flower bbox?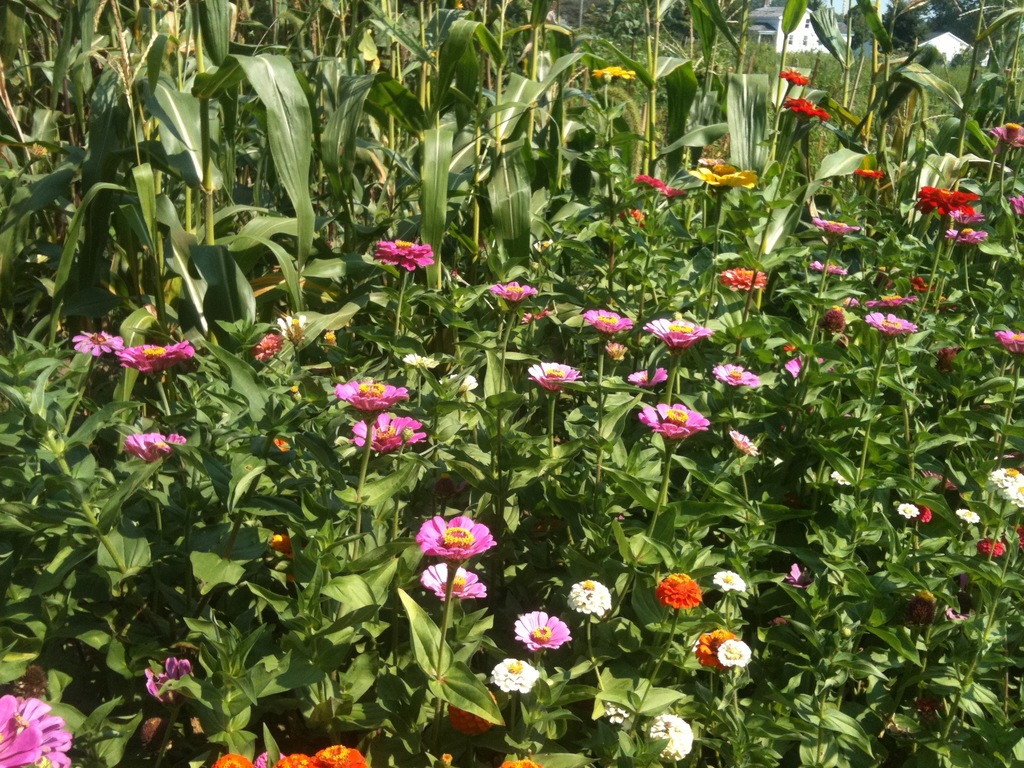
region(652, 574, 702, 610)
